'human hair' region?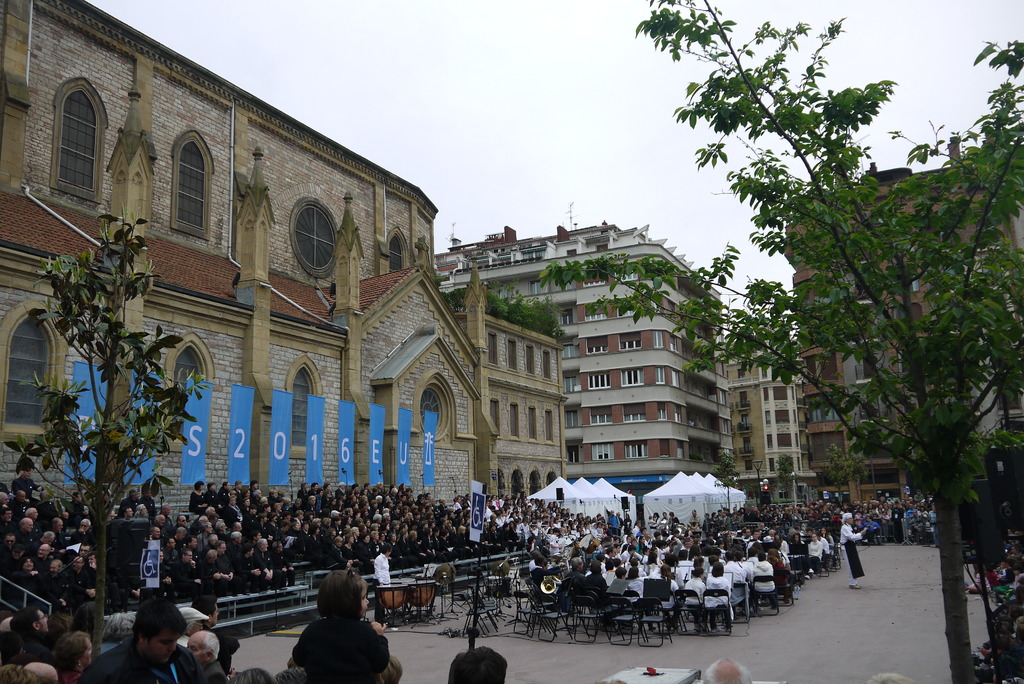
[x1=0, y1=633, x2=21, y2=666]
